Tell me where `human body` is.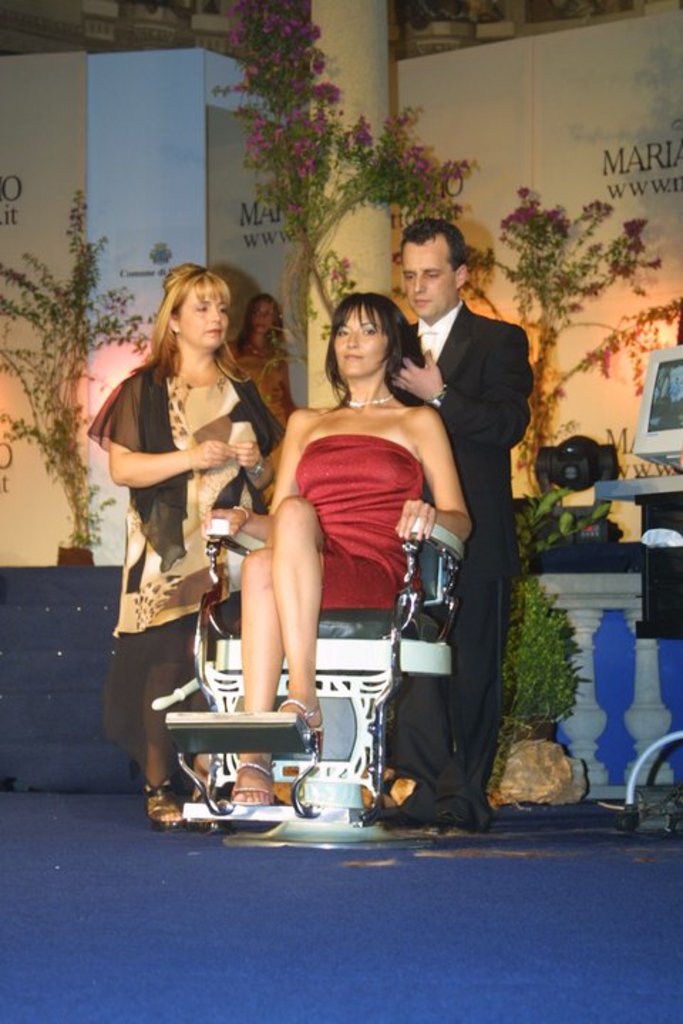
`human body` is at [x1=231, y1=292, x2=472, y2=805].
